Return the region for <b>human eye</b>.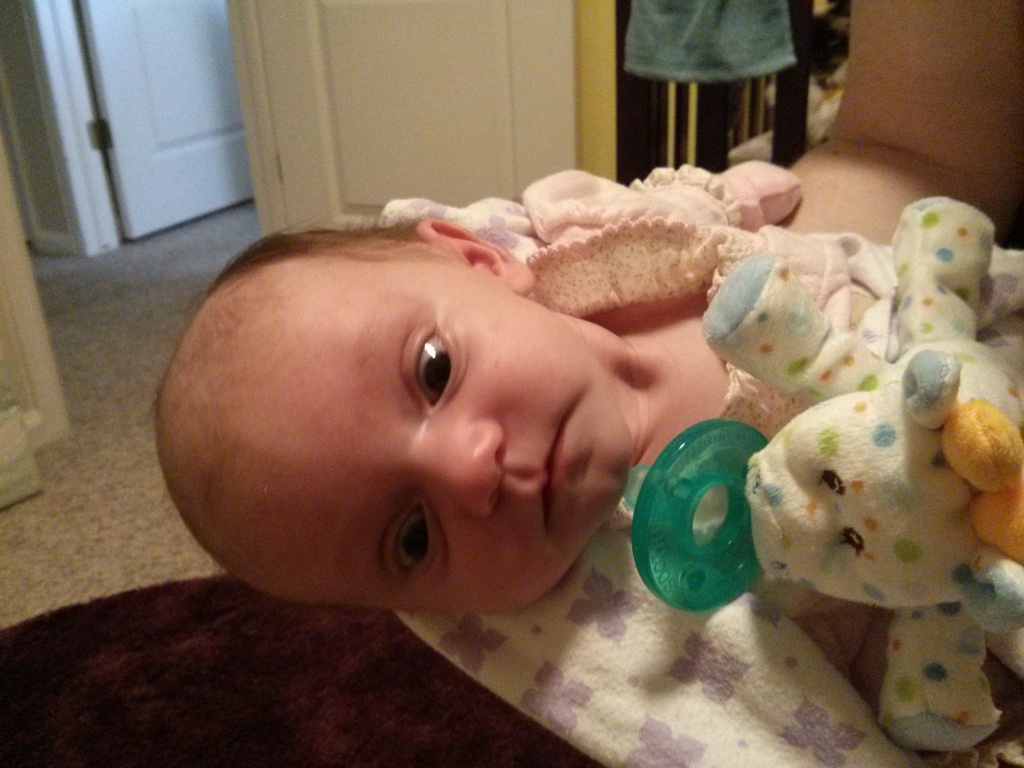
398:317:460:424.
